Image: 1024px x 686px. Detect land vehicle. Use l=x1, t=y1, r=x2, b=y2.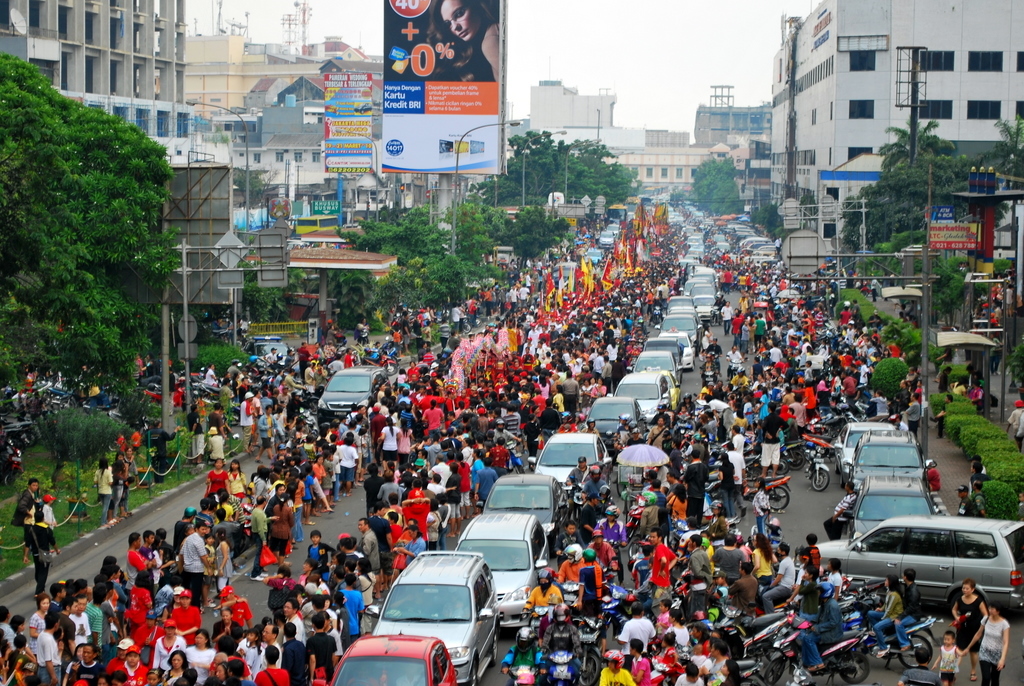
l=778, t=617, r=872, b=683.
